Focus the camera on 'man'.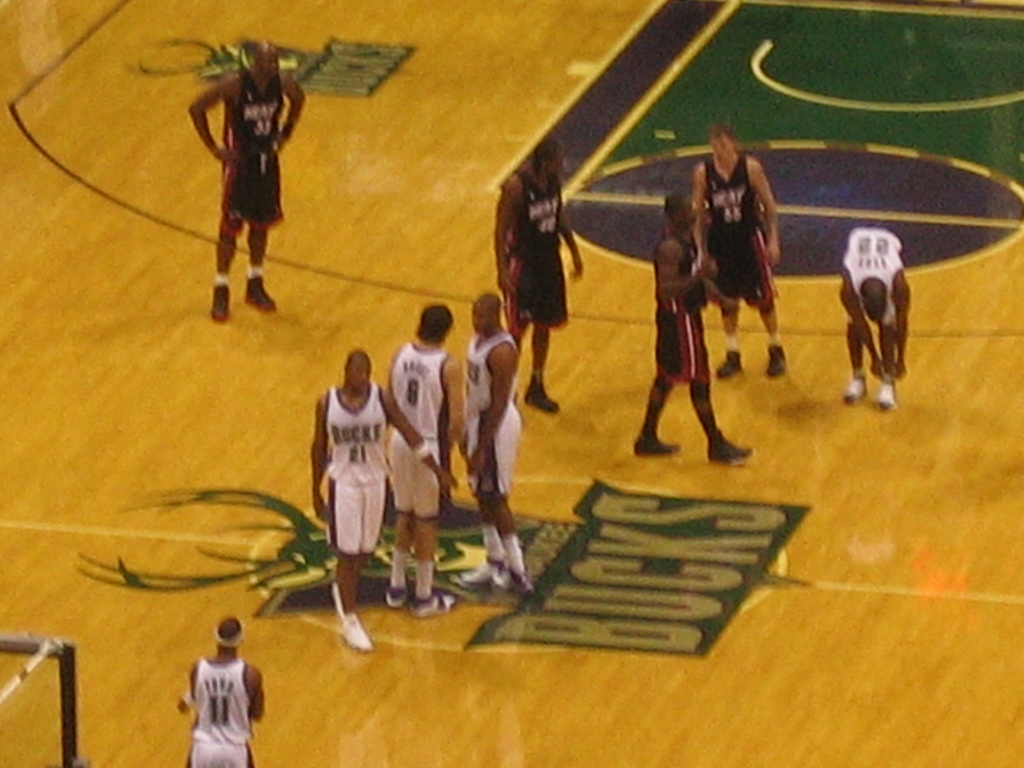
Focus region: detection(630, 190, 758, 470).
